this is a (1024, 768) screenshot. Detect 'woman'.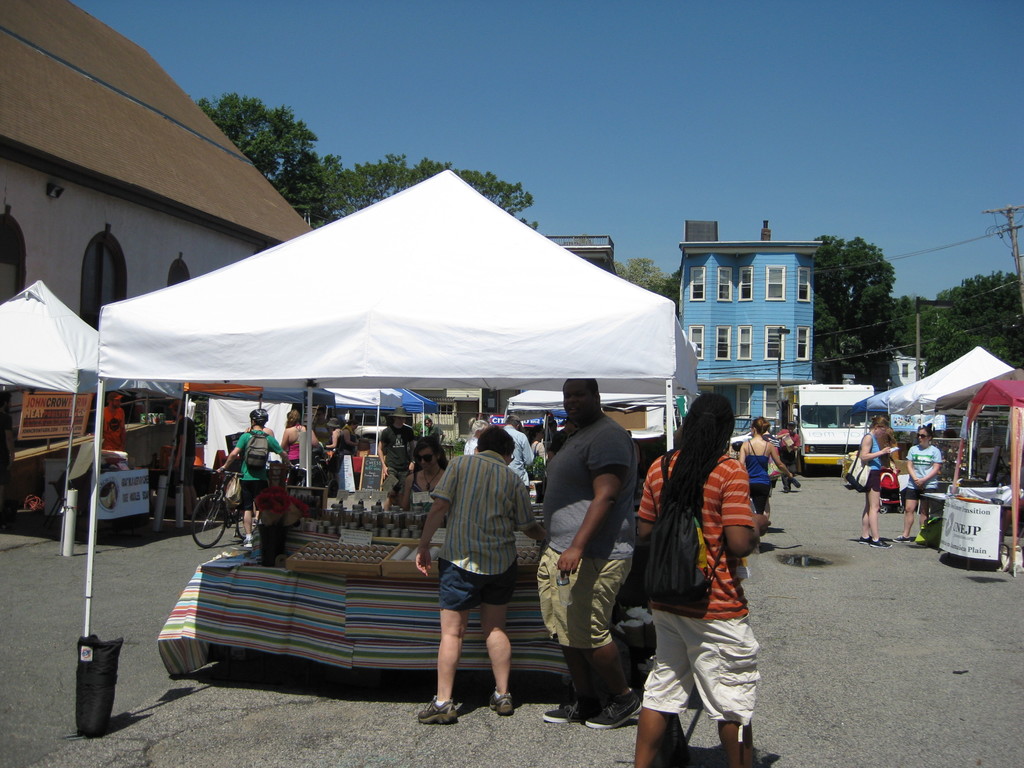
l=285, t=410, r=321, b=461.
